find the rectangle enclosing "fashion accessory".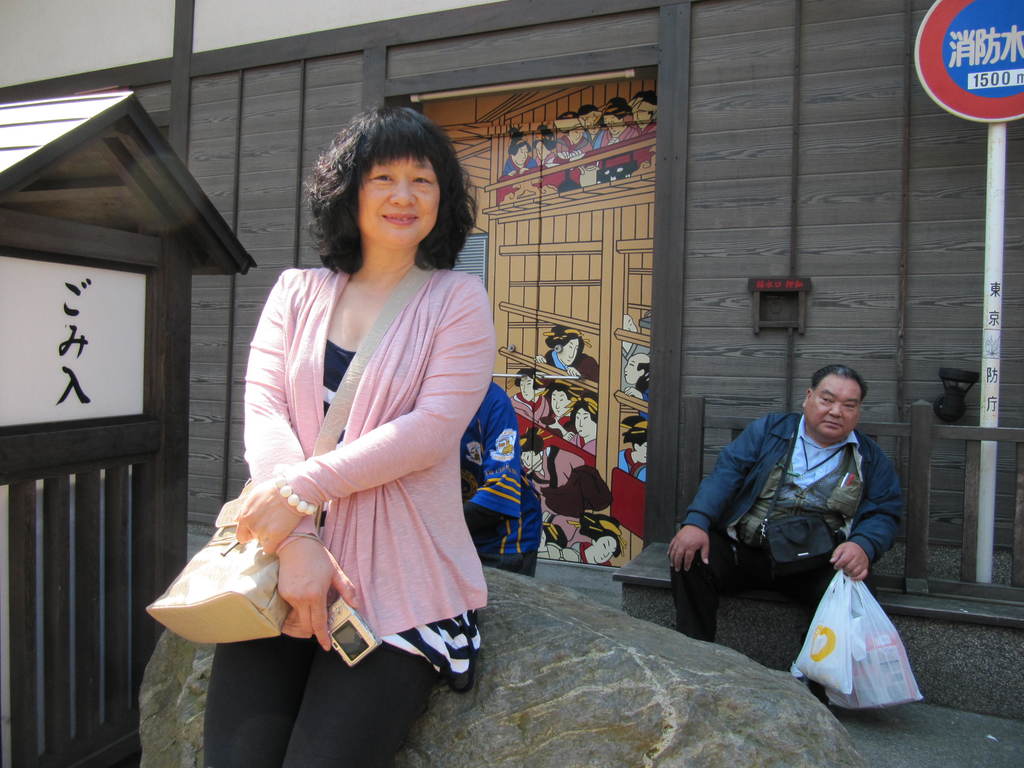
(519,424,559,445).
